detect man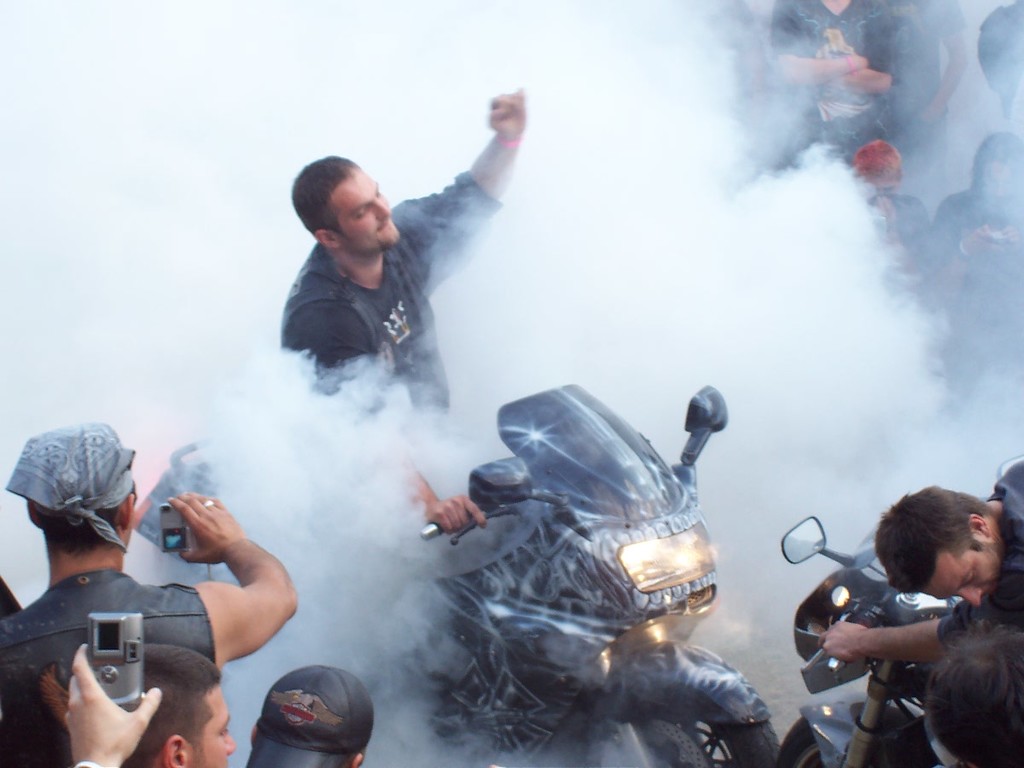
rect(247, 667, 372, 767)
